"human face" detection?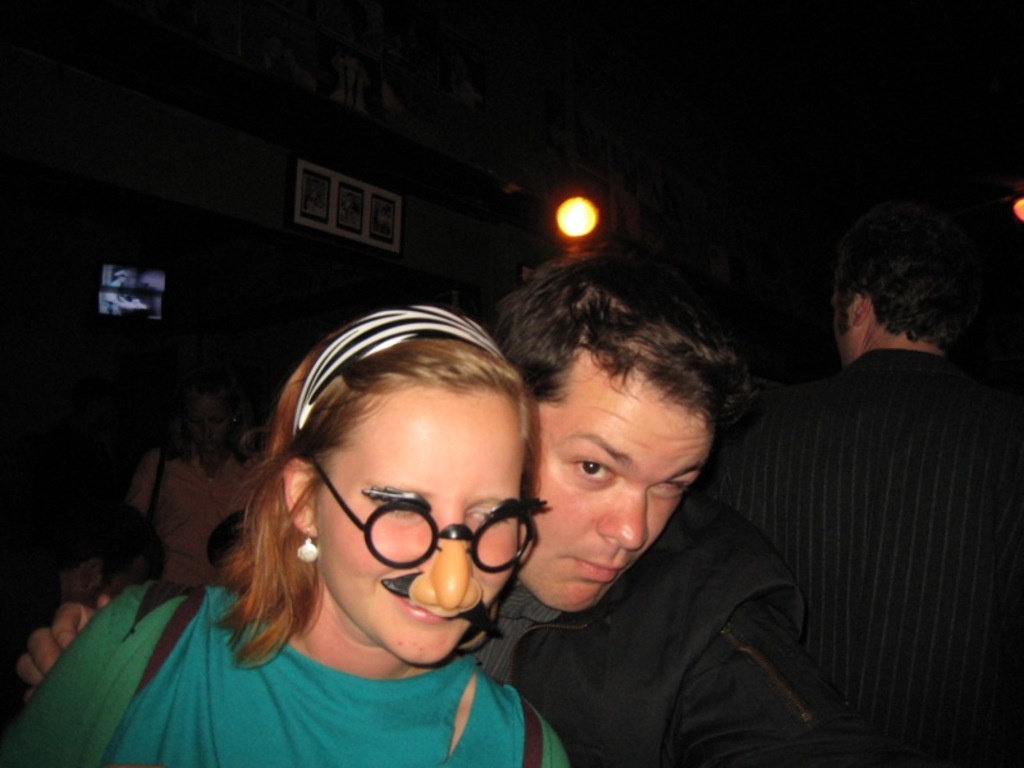
bbox(187, 393, 230, 449)
